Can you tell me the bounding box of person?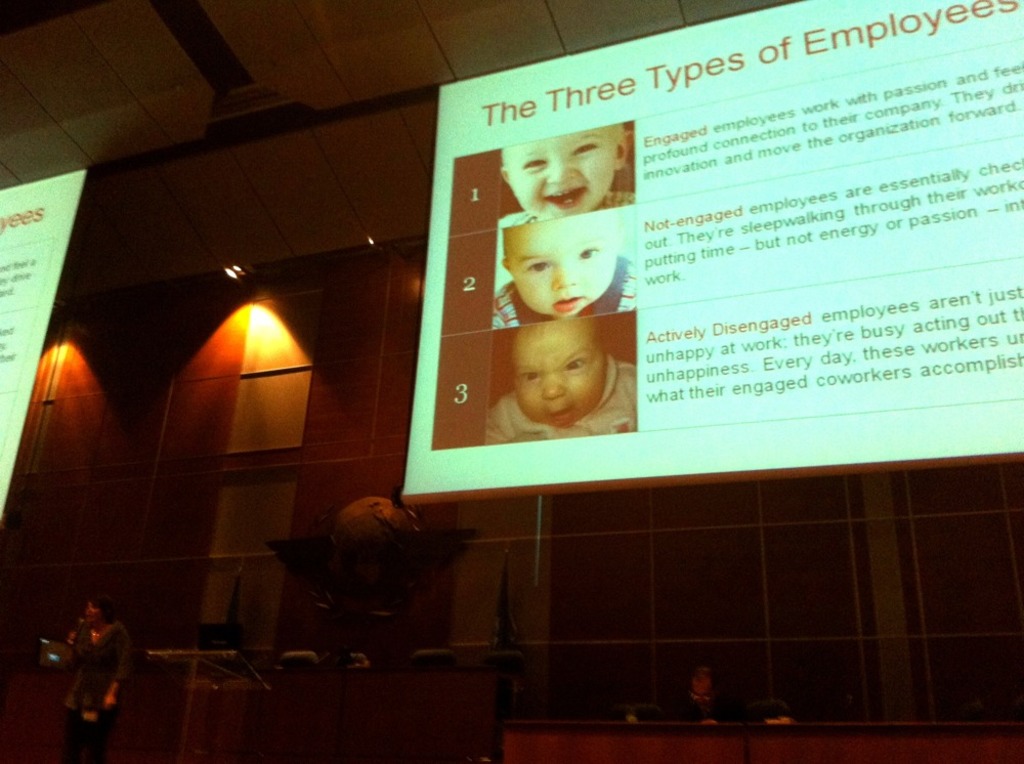
<box>51,584,121,737</box>.
